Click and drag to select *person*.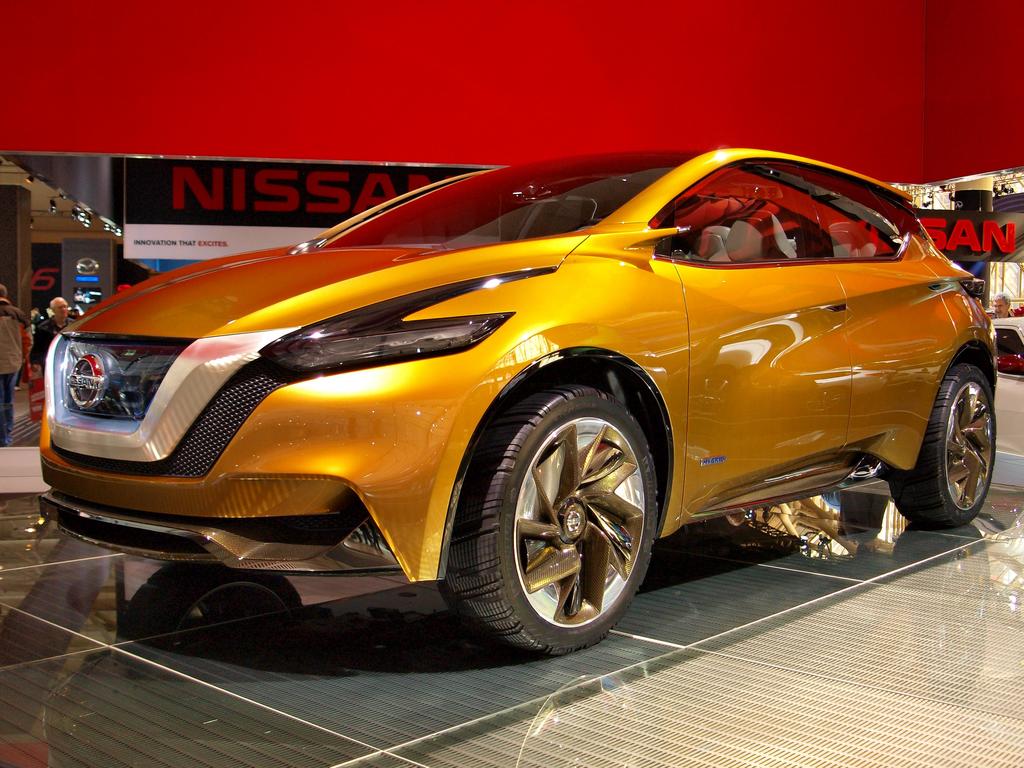
Selection: bbox=(988, 288, 1021, 323).
